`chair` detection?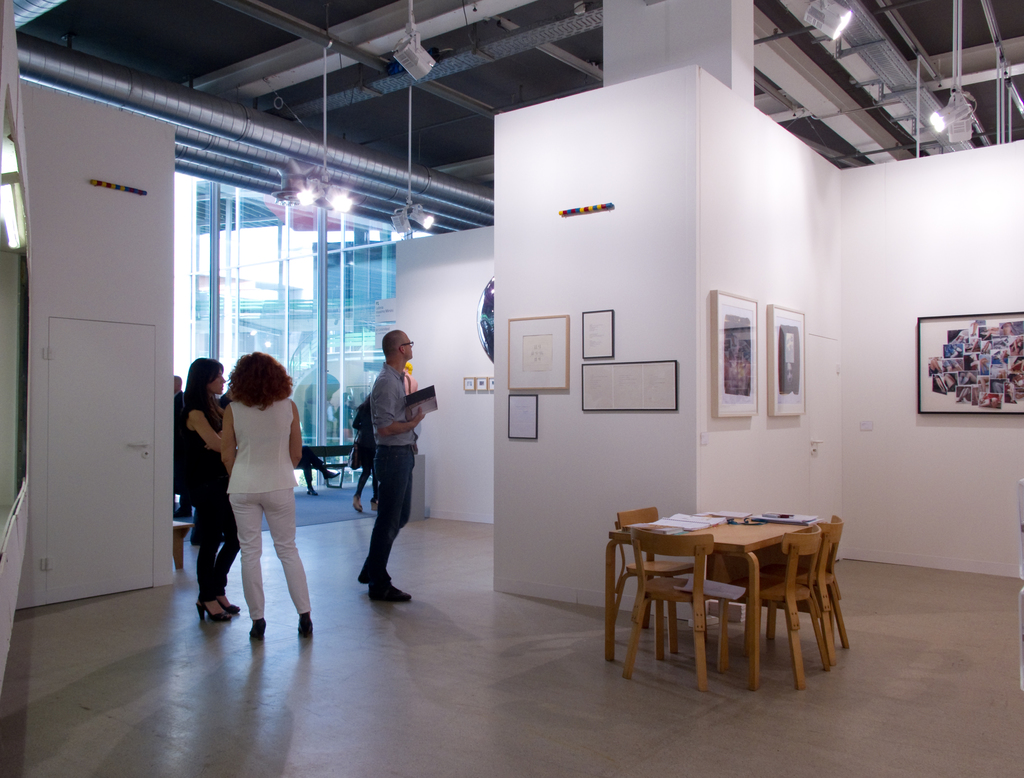
box(619, 528, 728, 694)
